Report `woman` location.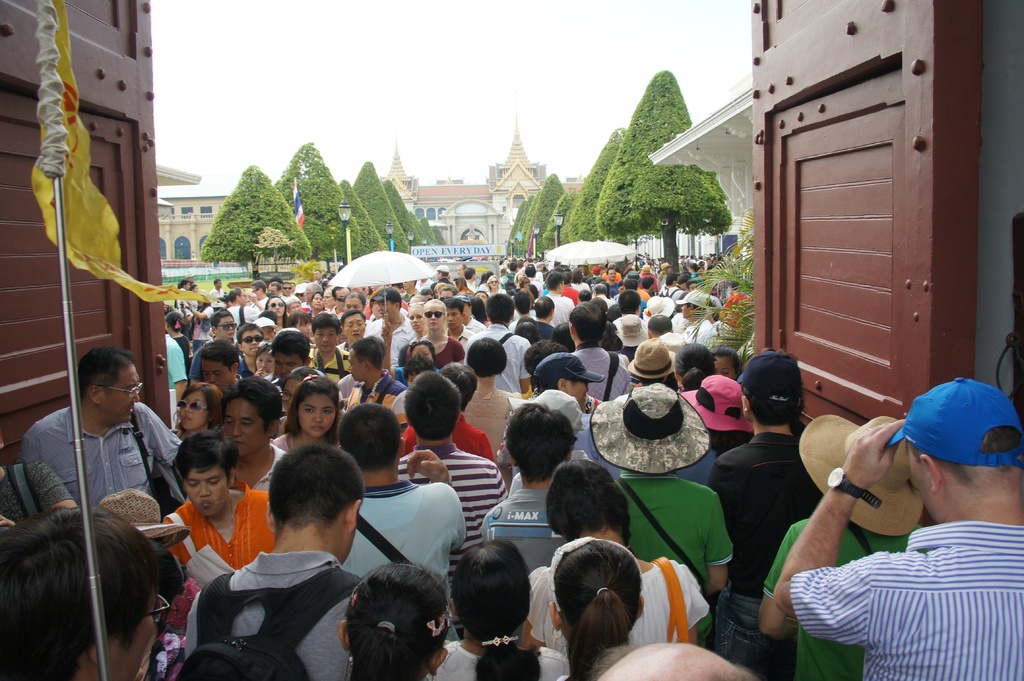
Report: bbox=(170, 383, 223, 440).
